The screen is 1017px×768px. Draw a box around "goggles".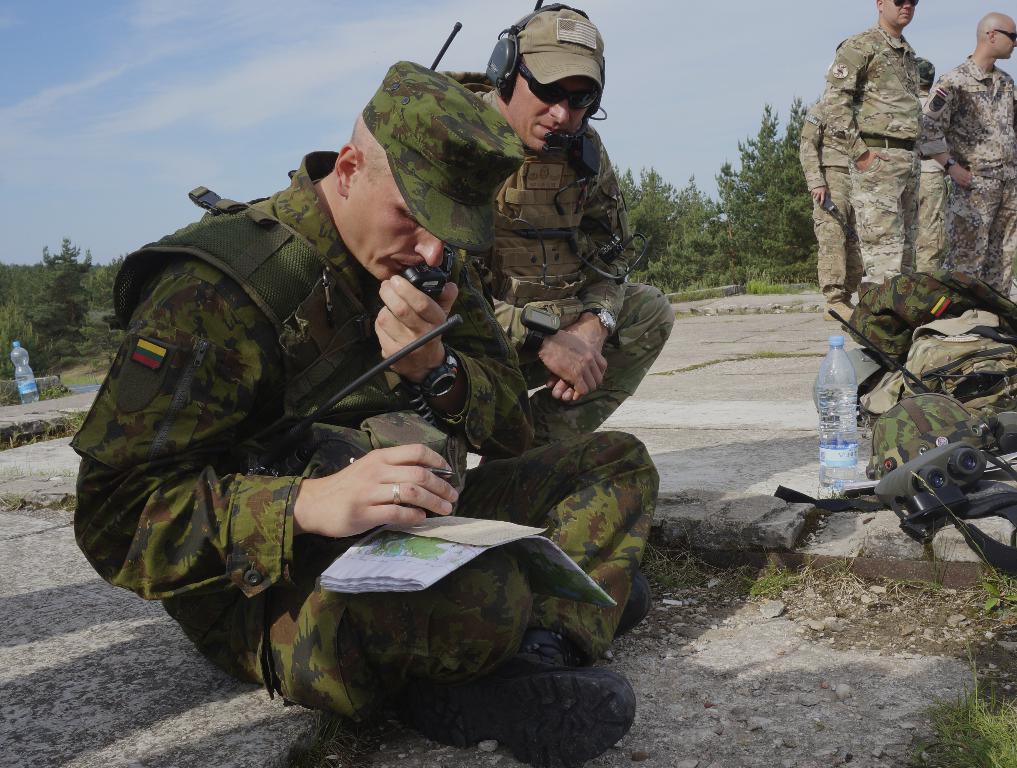
<box>891,0,920,8</box>.
